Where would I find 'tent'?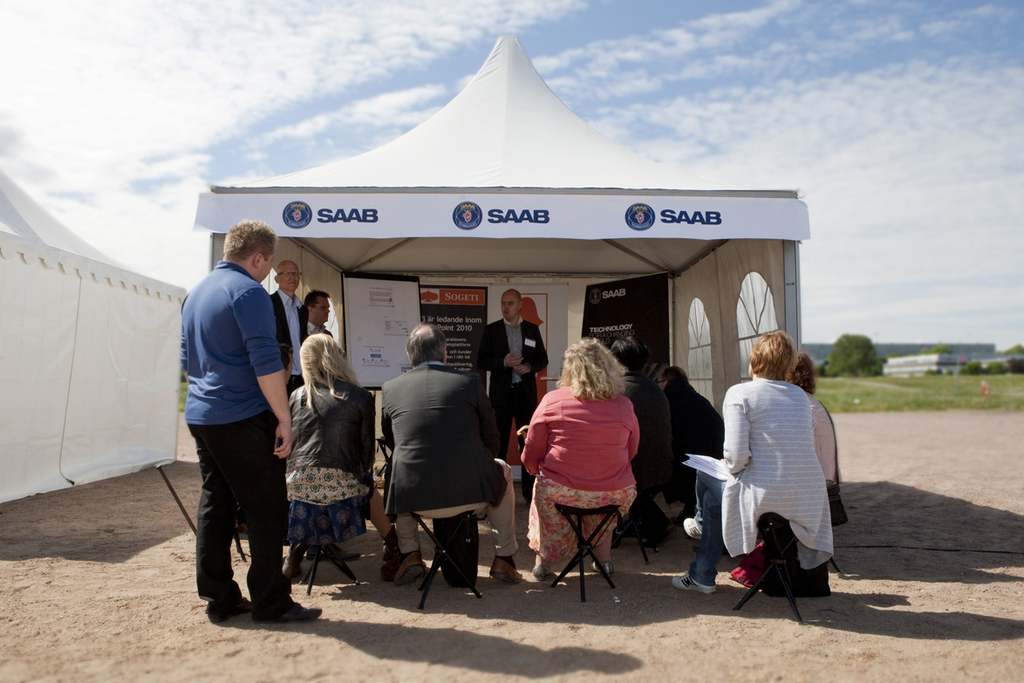
At <box>0,161,189,508</box>.
